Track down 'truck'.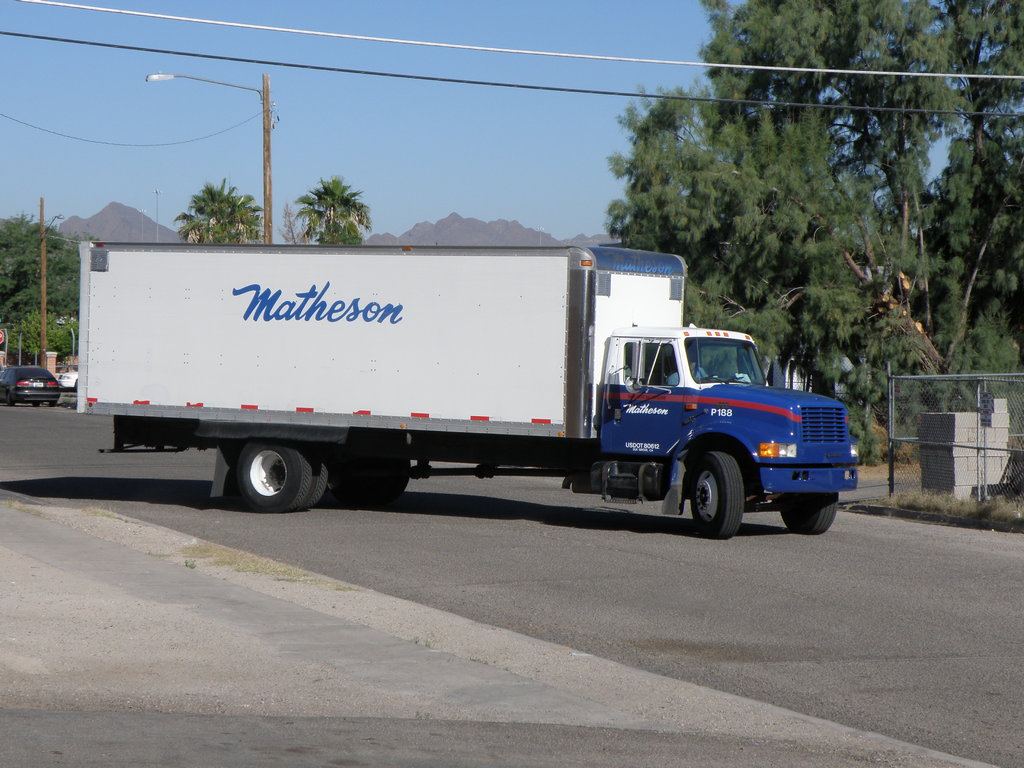
Tracked to {"x1": 76, "y1": 238, "x2": 857, "y2": 543}.
